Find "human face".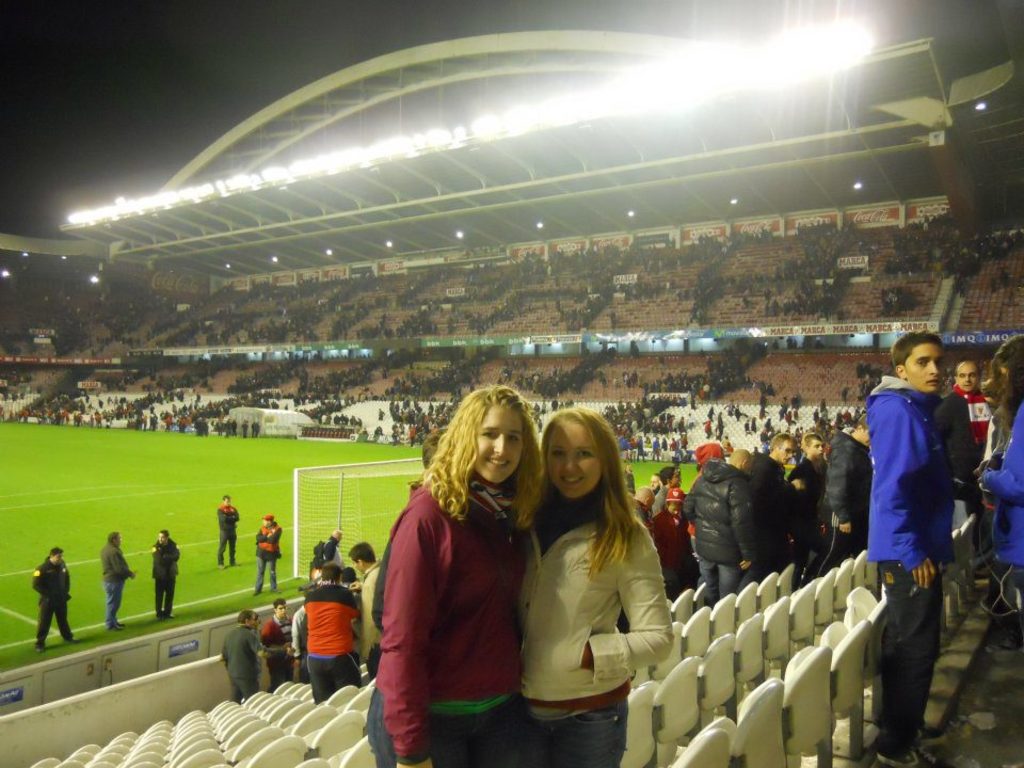
select_region(803, 436, 828, 461).
